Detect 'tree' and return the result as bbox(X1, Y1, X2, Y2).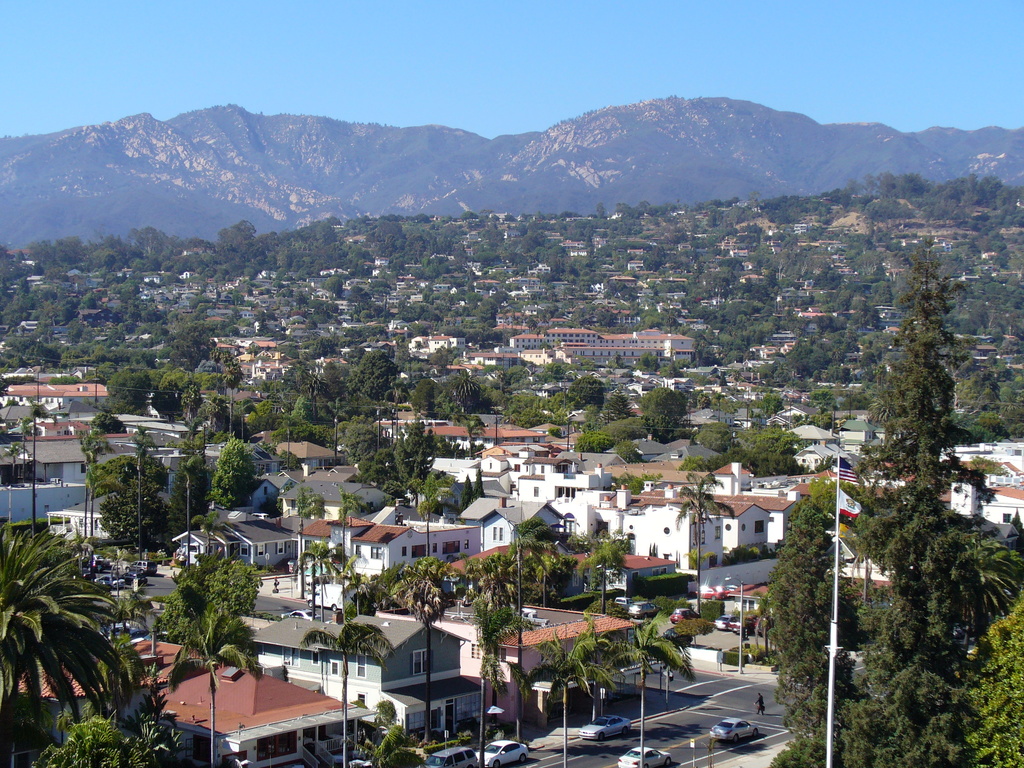
bbox(601, 608, 694, 767).
